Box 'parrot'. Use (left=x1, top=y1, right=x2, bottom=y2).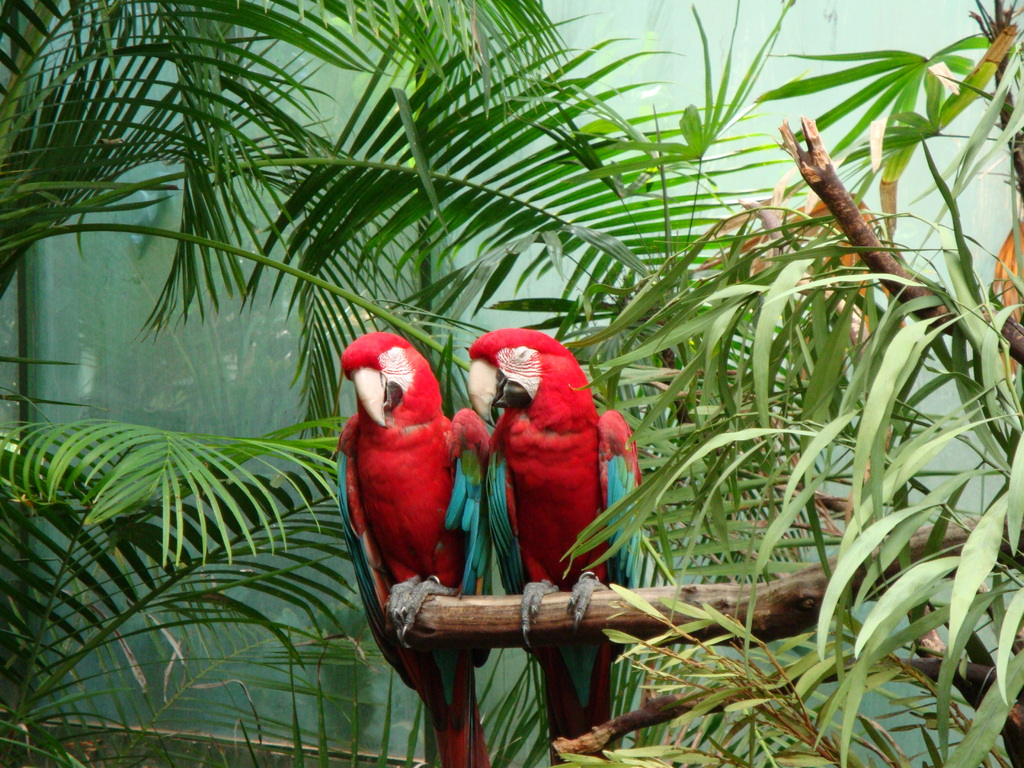
(left=460, top=323, right=642, bottom=764).
